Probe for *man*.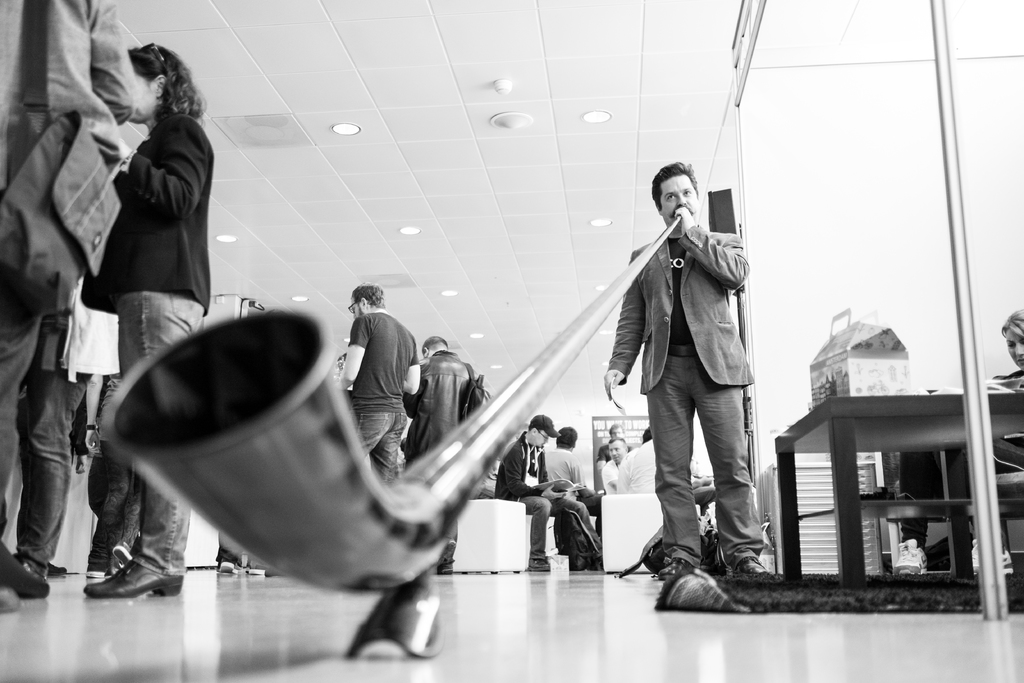
Probe result: left=538, top=421, right=593, bottom=512.
